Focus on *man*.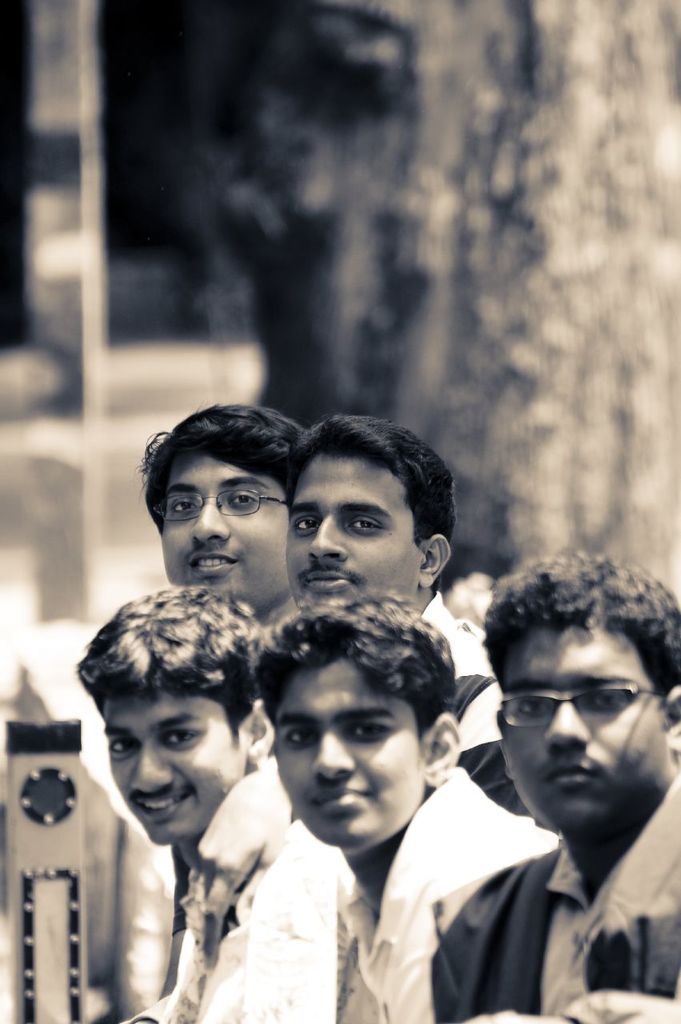
Focused at Rect(435, 554, 680, 1010).
